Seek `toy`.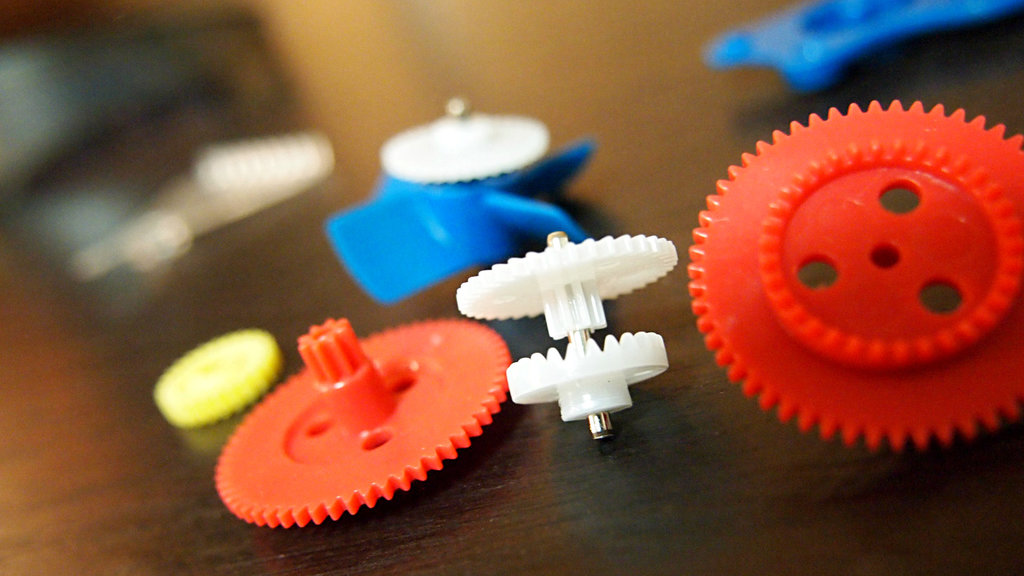
bbox=(165, 330, 271, 416).
